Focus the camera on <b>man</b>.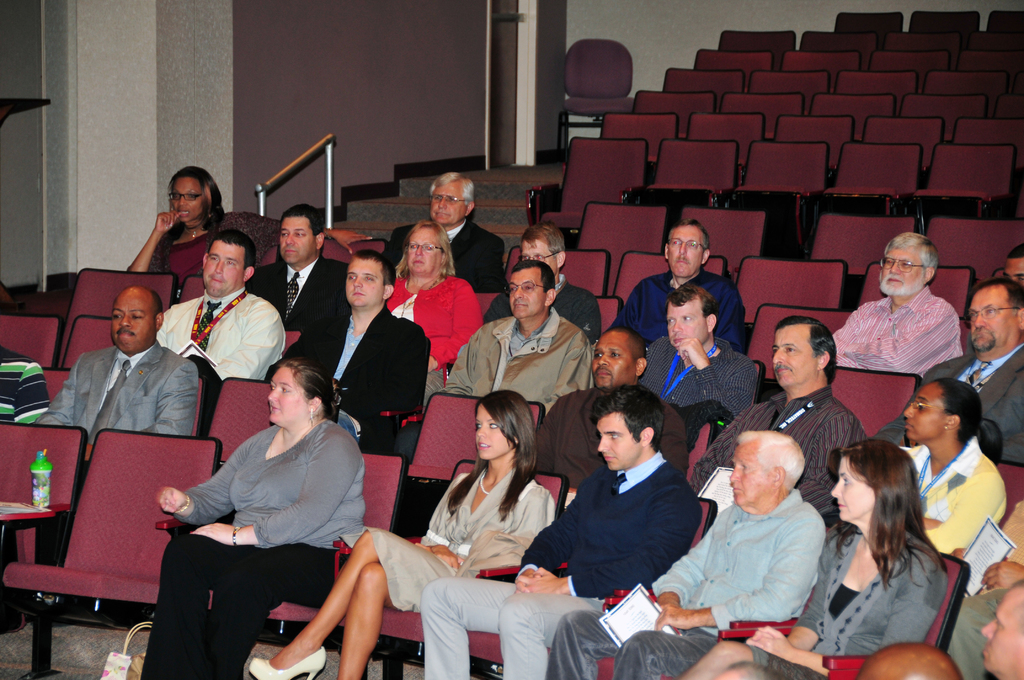
Focus region: detection(692, 312, 859, 530).
